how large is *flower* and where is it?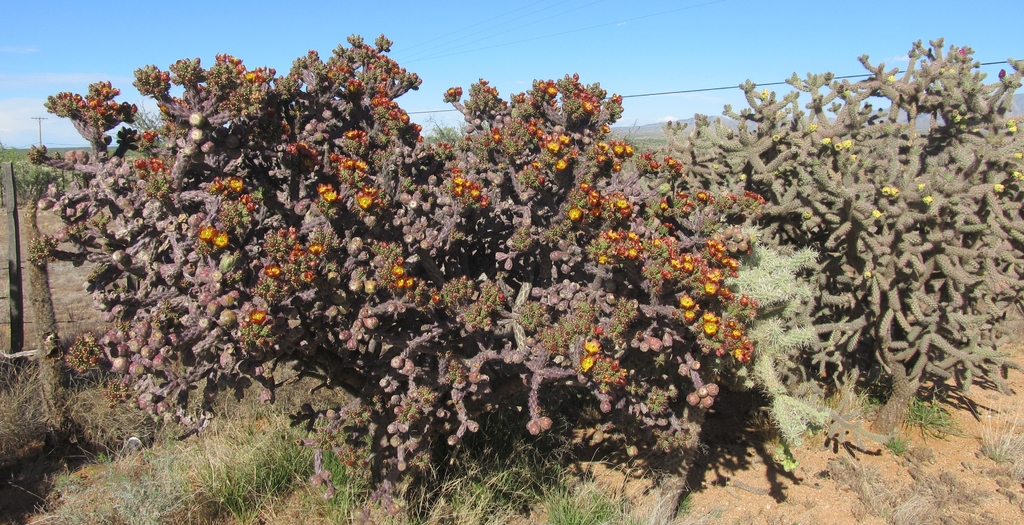
Bounding box: [left=136, top=154, right=145, bottom=172].
